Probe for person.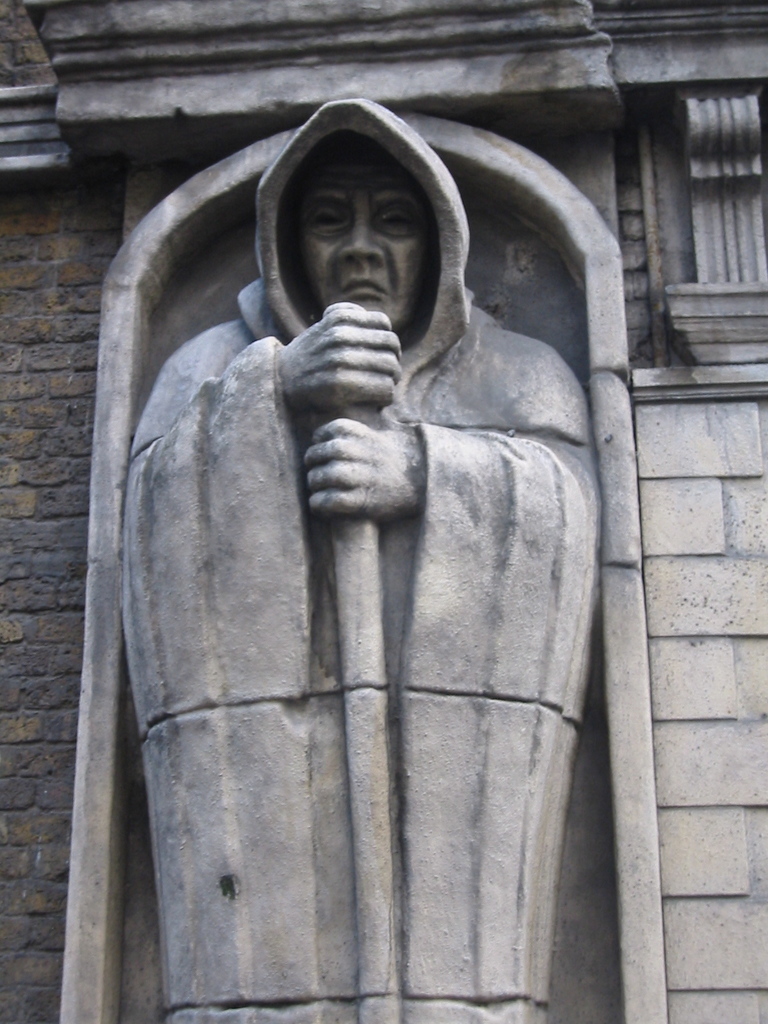
Probe result: [85,102,636,1008].
